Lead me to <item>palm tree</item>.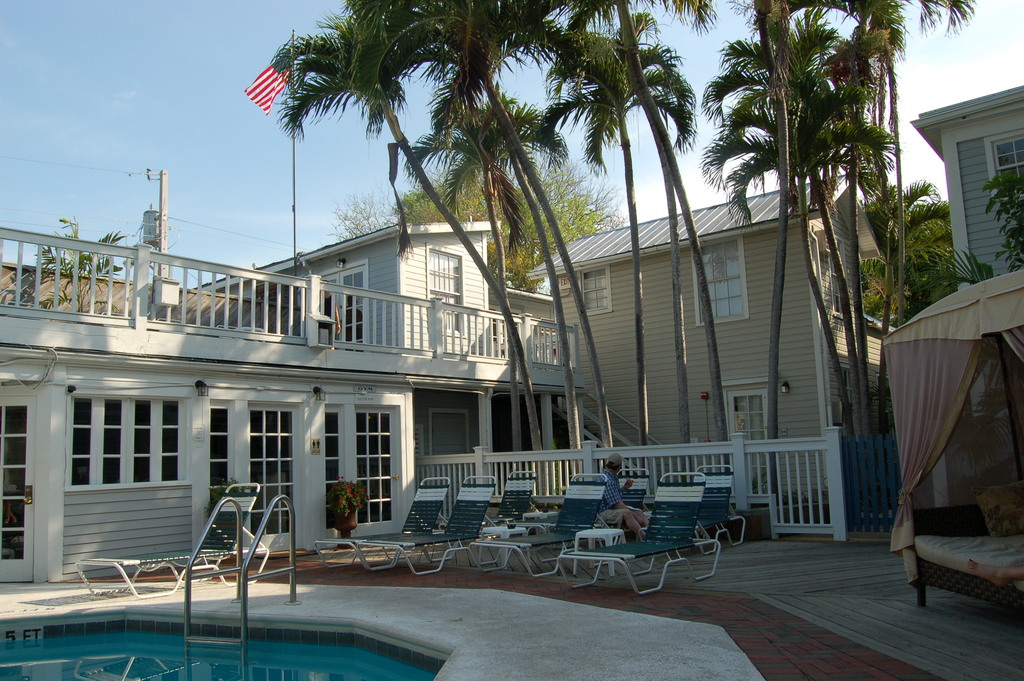
Lead to {"x1": 531, "y1": 3, "x2": 701, "y2": 478}.
